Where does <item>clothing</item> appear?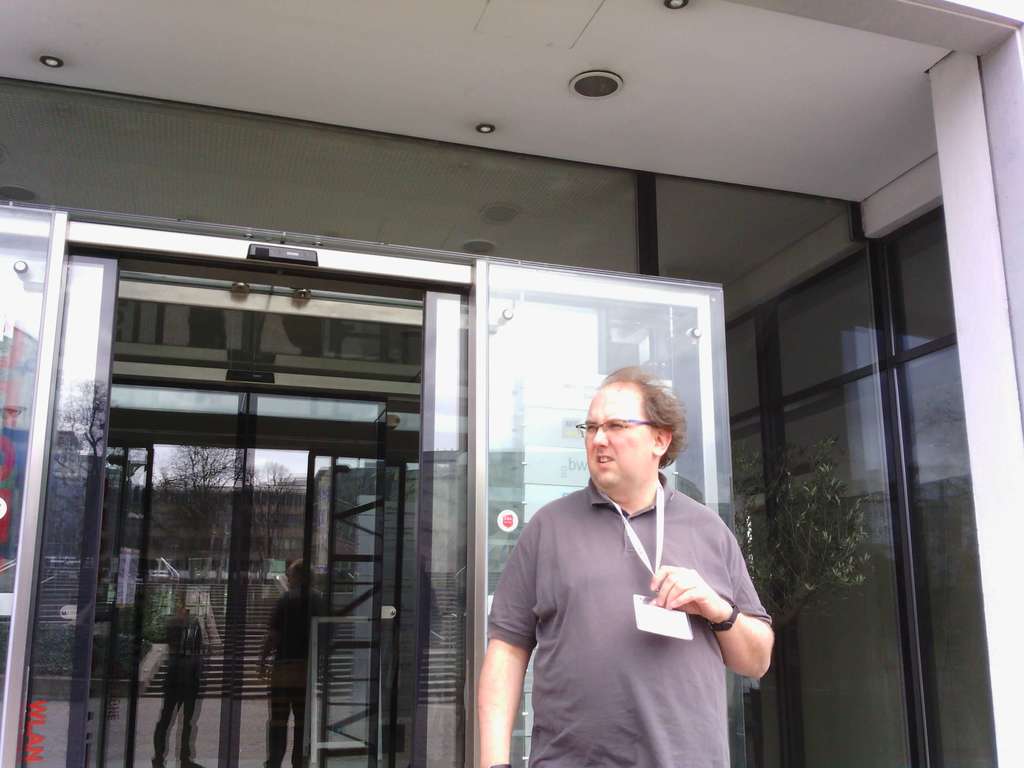
Appears at detection(482, 451, 771, 744).
